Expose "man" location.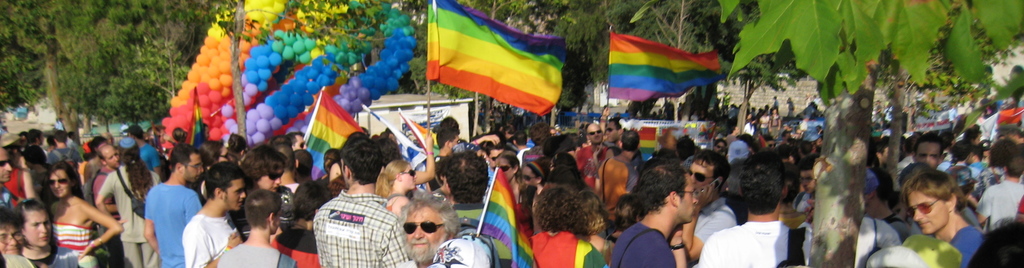
Exposed at rect(509, 135, 540, 167).
